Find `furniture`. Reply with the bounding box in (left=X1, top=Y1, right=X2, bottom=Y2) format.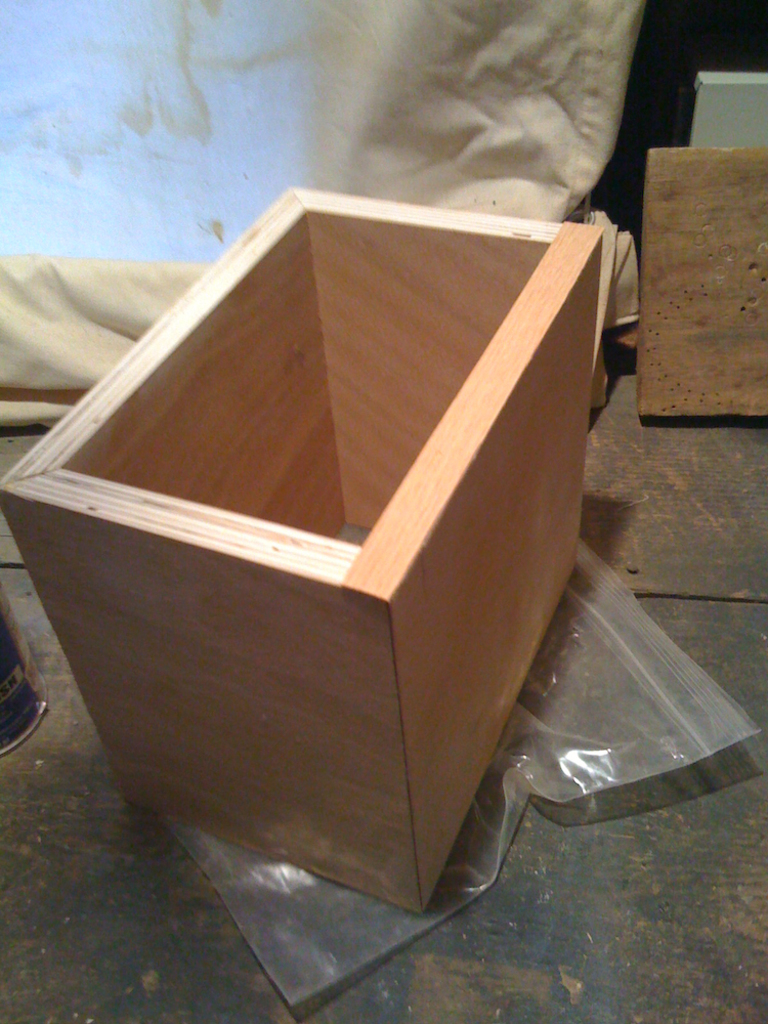
(left=0, top=181, right=605, bottom=916).
